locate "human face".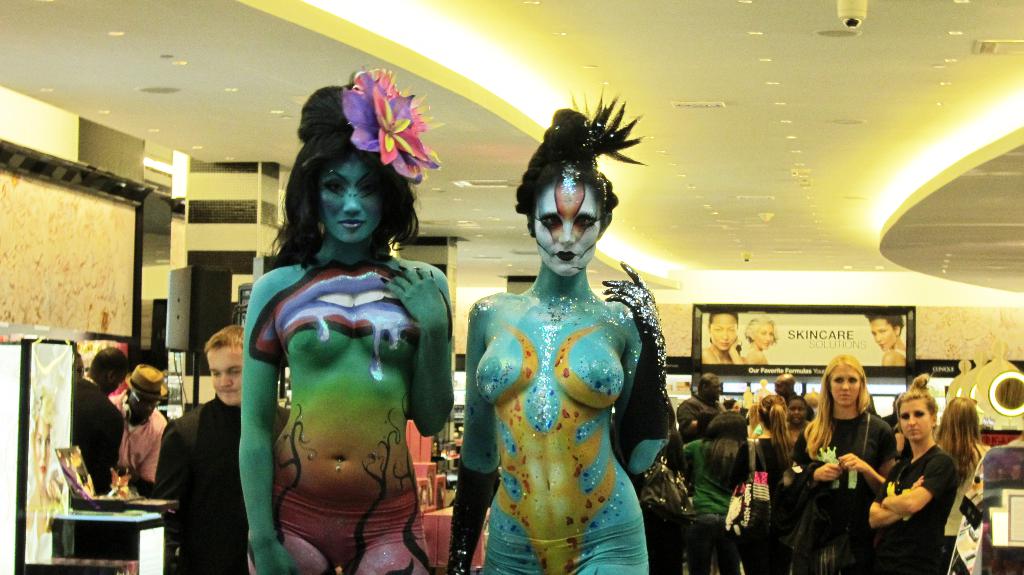
Bounding box: <bbox>900, 400, 934, 441</bbox>.
